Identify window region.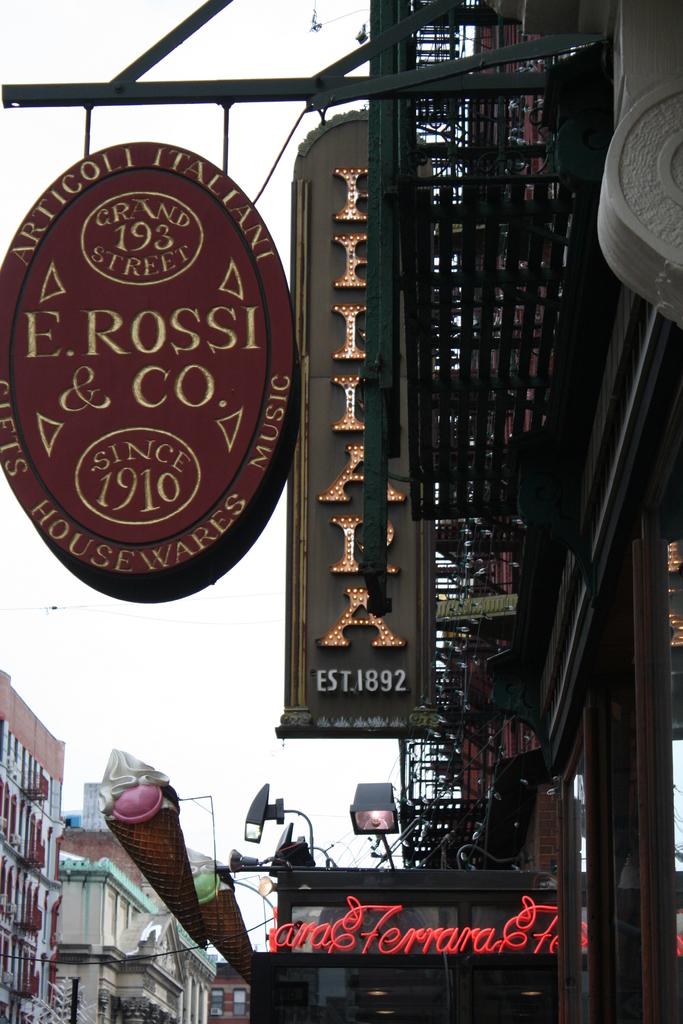
Region: detection(224, 993, 249, 1014).
